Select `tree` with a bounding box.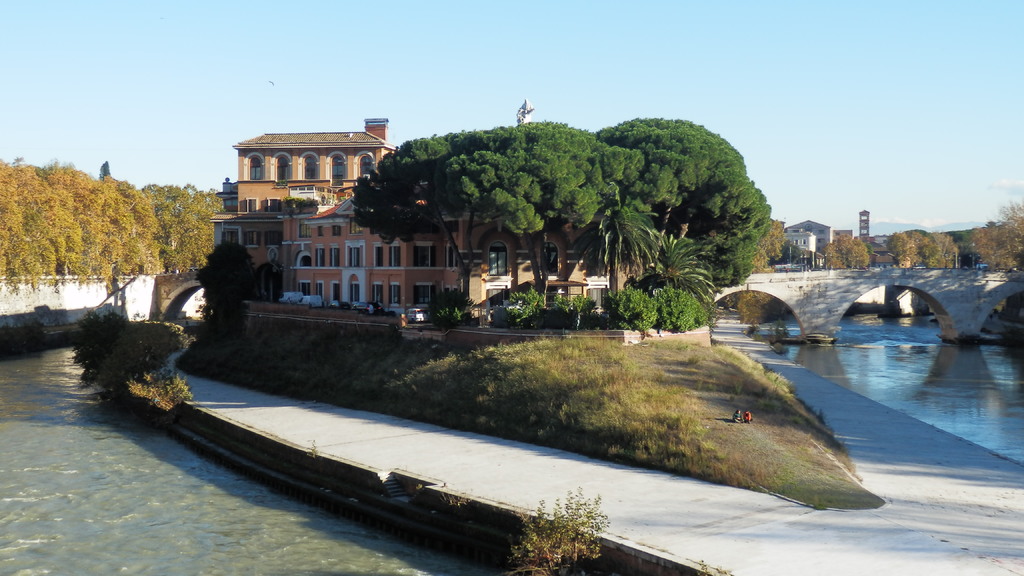
(x1=552, y1=292, x2=602, y2=333).
